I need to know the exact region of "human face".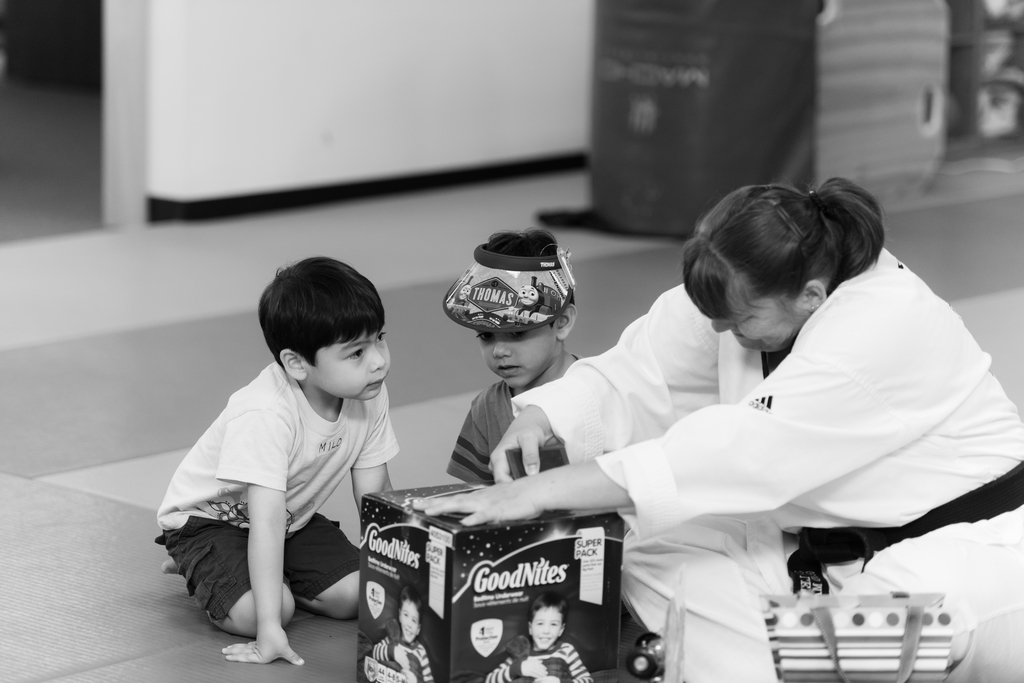
Region: (474, 328, 559, 389).
